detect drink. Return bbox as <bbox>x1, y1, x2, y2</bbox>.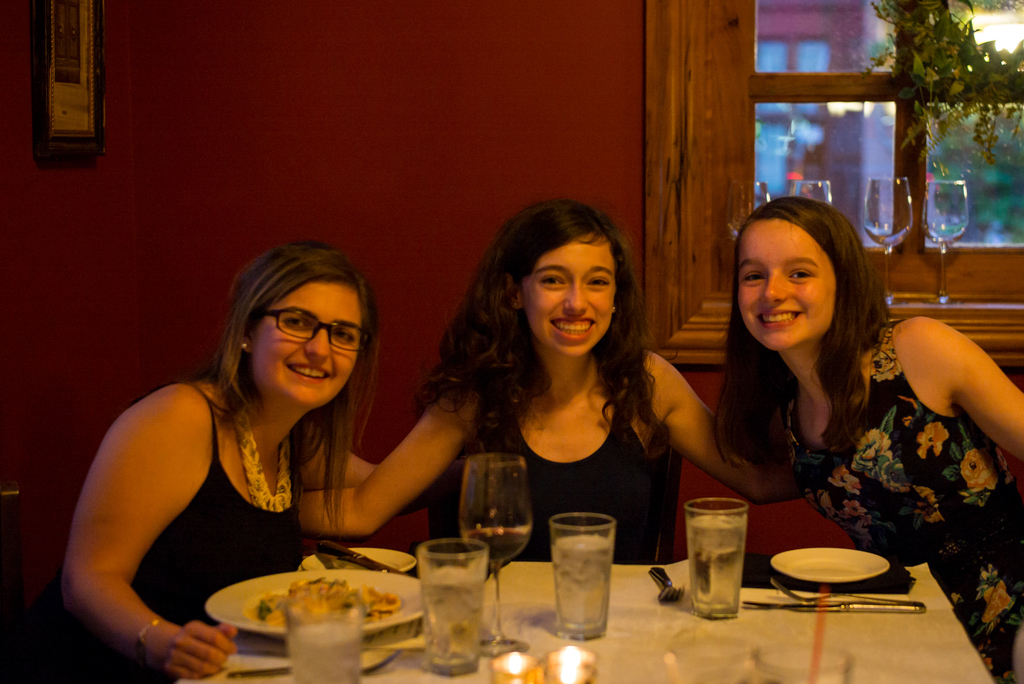
<bbox>460, 456, 530, 655</bbox>.
